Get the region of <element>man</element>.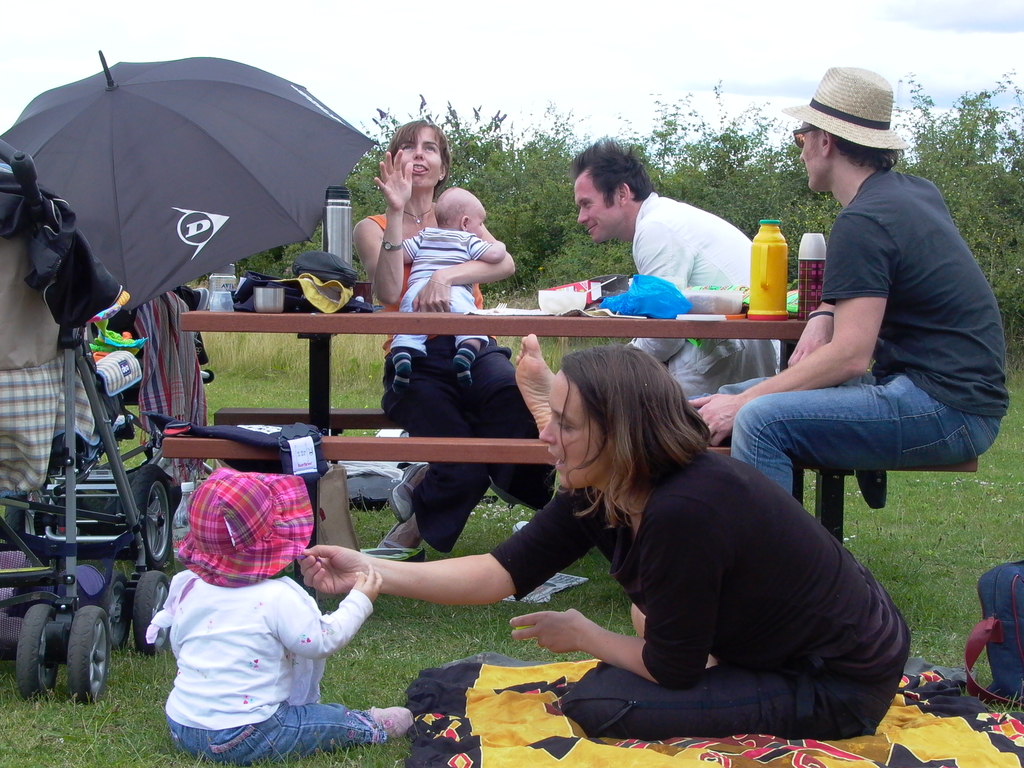
rect(507, 132, 757, 445).
